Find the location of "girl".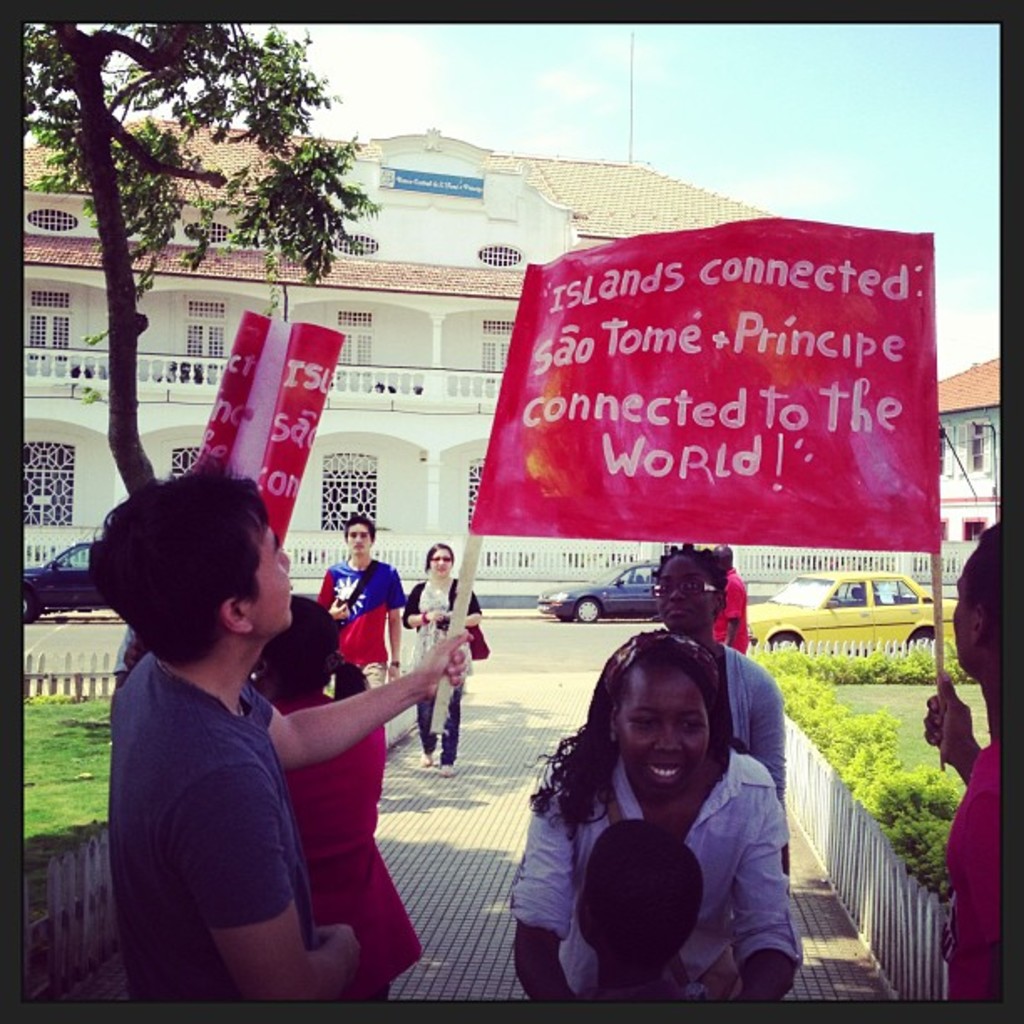
Location: l=412, t=539, r=485, b=776.
